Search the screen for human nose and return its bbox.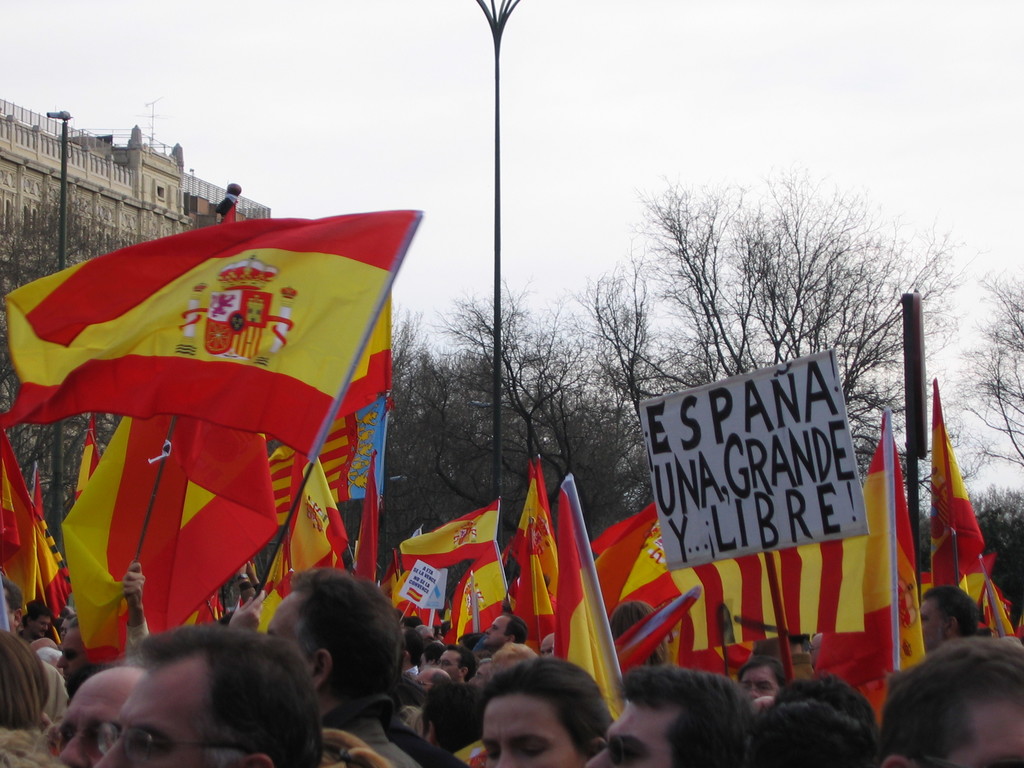
Found: [left=96, top=742, right=136, bottom=767].
